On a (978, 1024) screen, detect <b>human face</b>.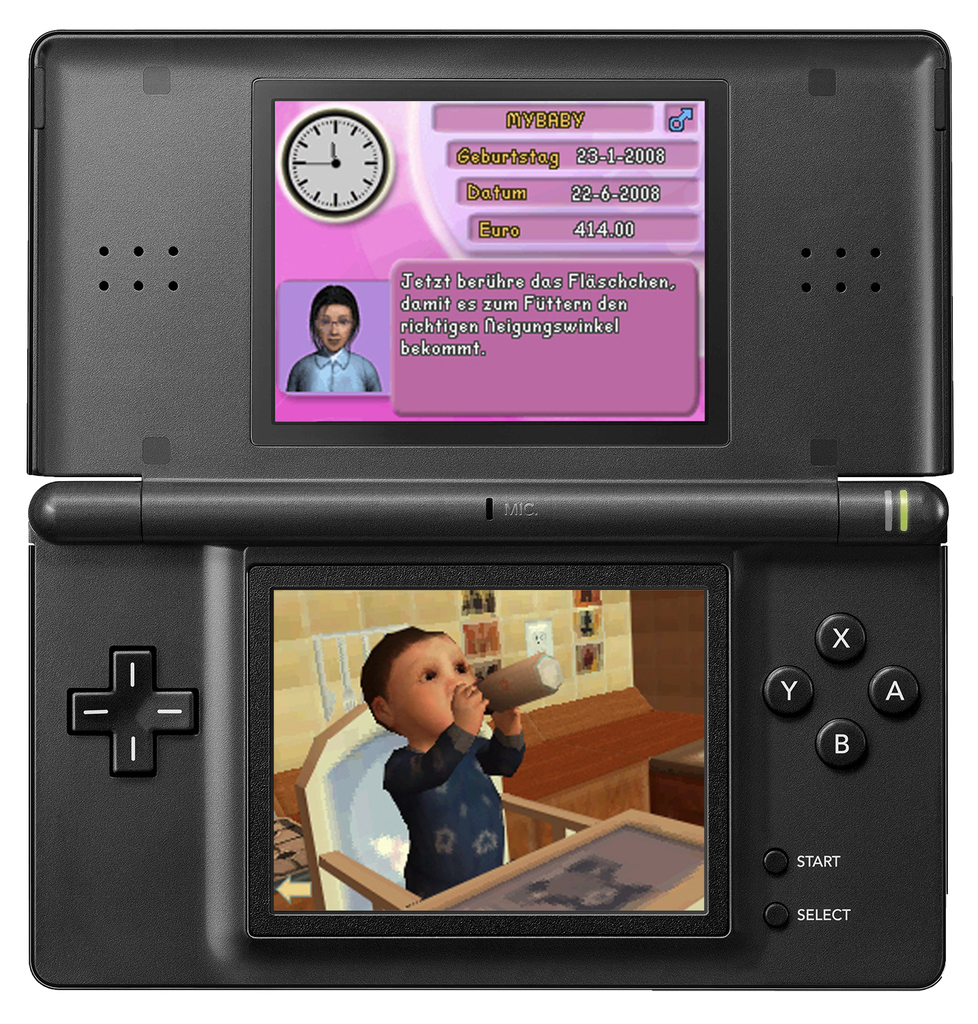
x1=310, y1=304, x2=354, y2=353.
